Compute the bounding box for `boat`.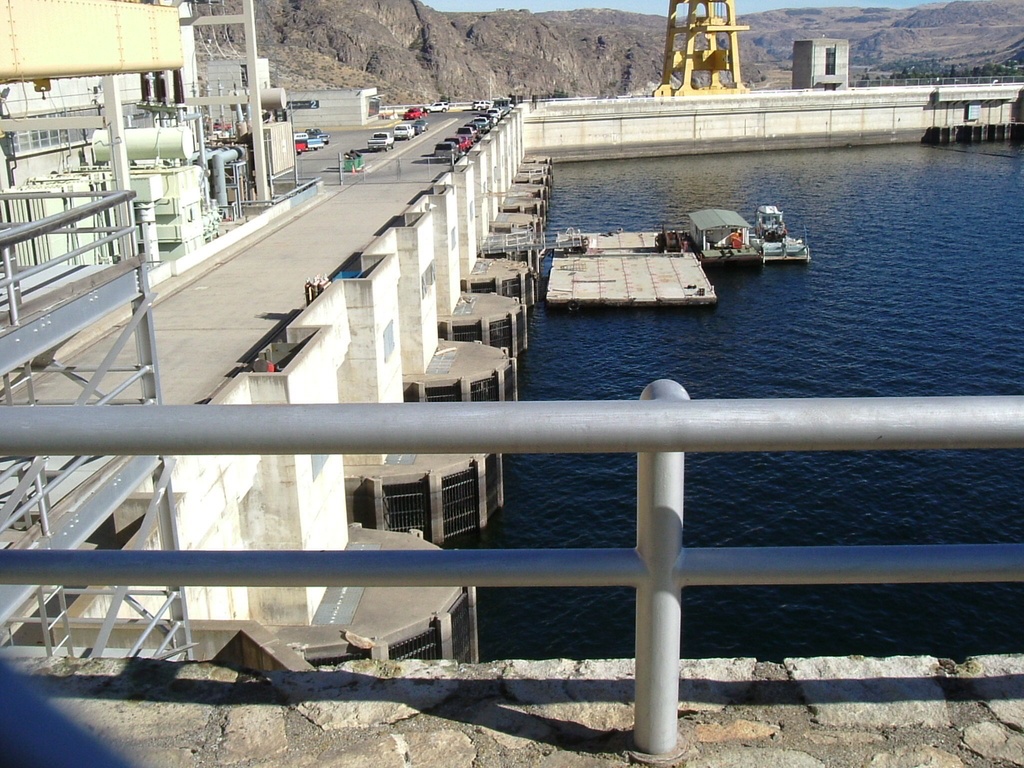
select_region(751, 203, 815, 269).
